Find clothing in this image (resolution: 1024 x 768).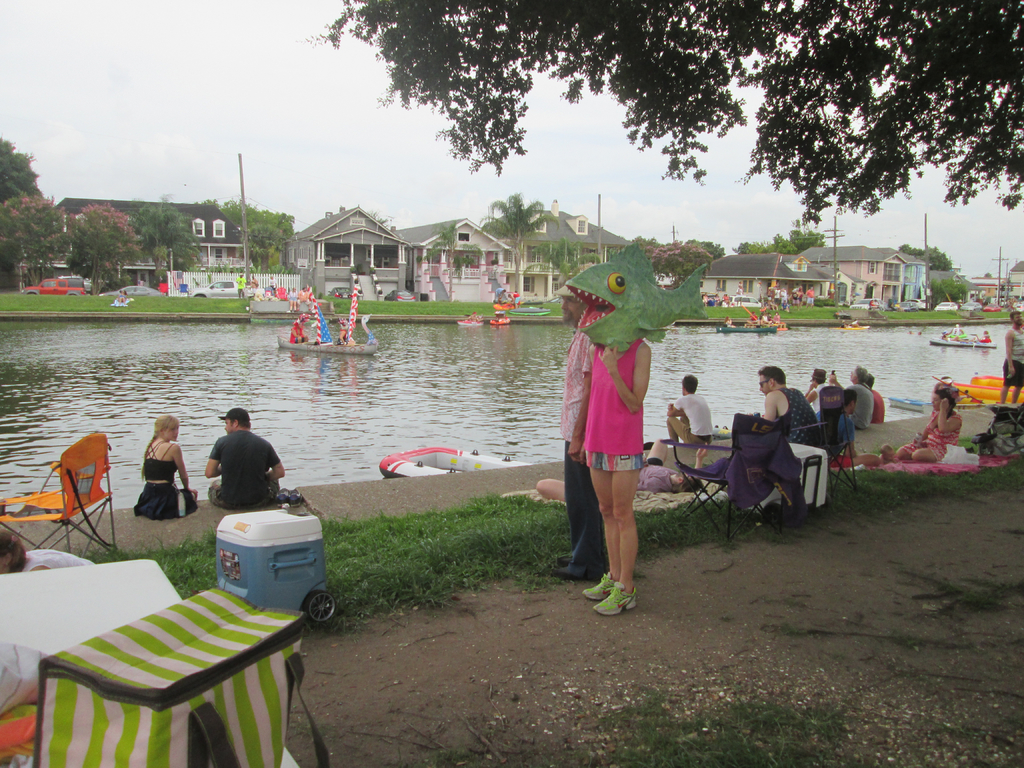
x1=840 y1=380 x2=868 y2=431.
